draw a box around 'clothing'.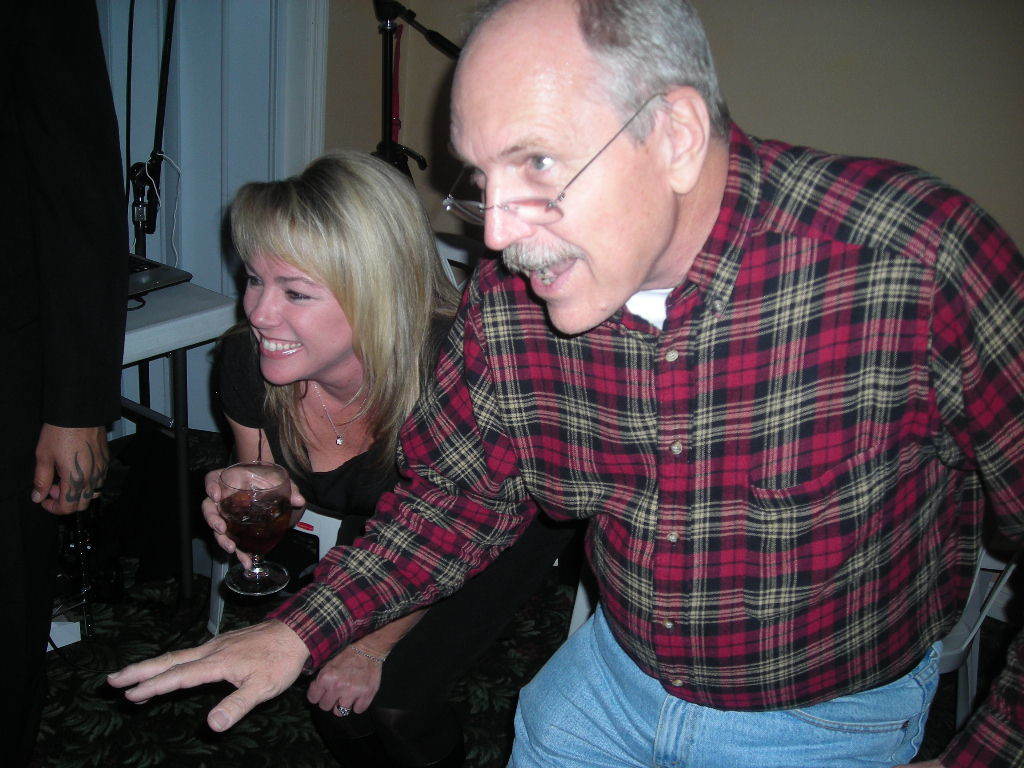
bbox=[0, 0, 128, 767].
